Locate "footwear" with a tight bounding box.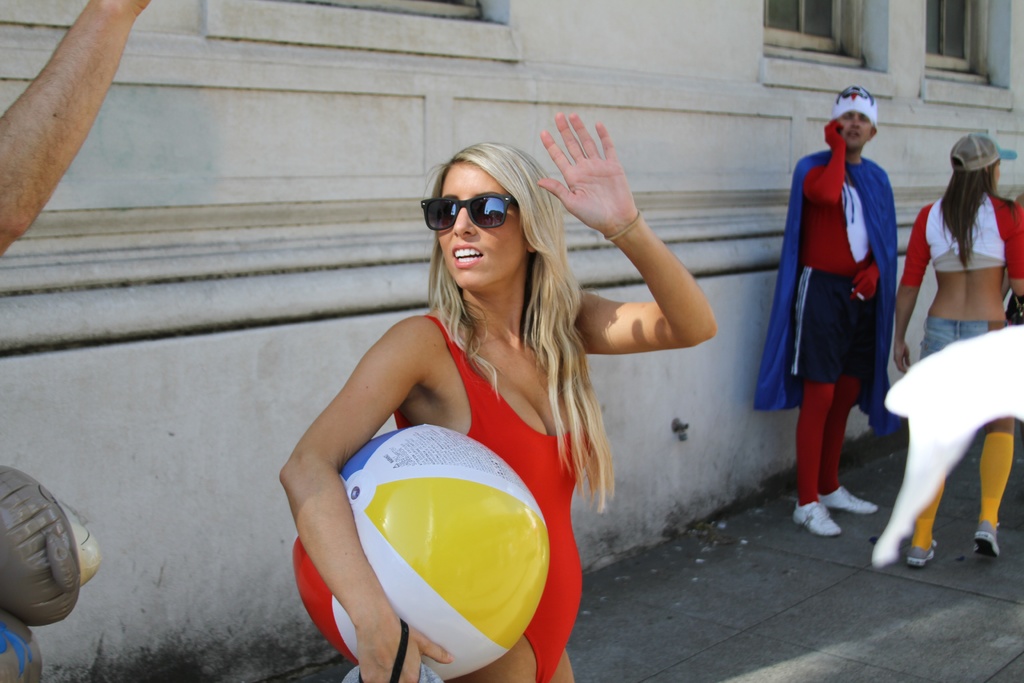
Rect(787, 502, 840, 534).
